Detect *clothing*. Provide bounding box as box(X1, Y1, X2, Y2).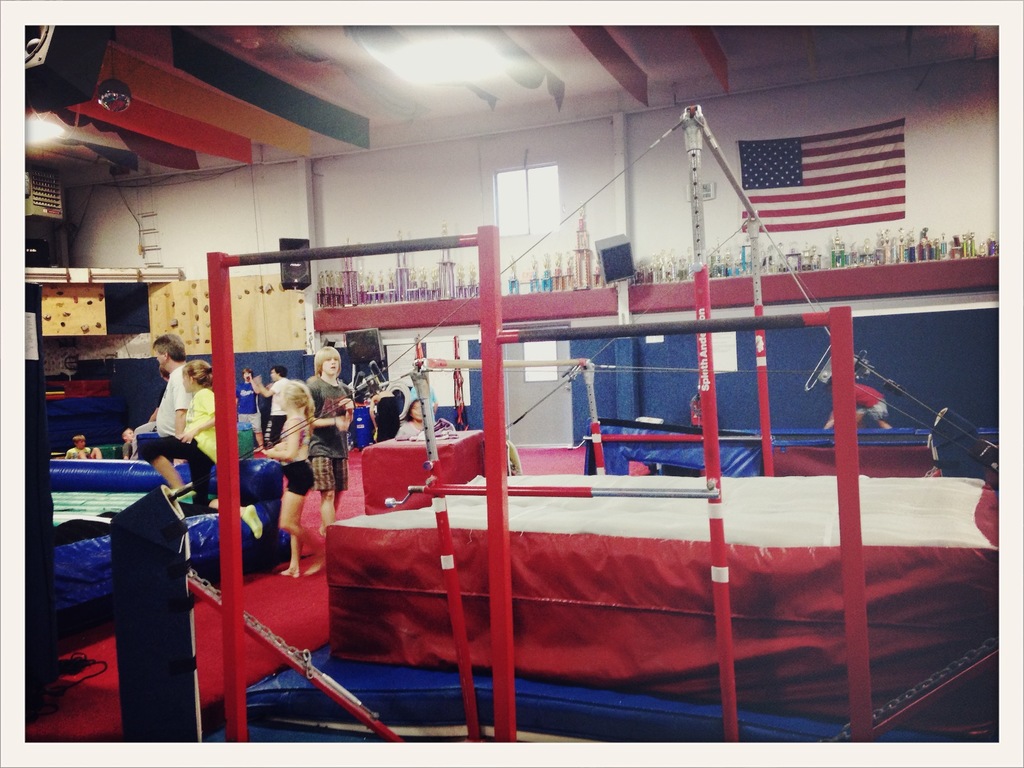
box(63, 440, 97, 461).
